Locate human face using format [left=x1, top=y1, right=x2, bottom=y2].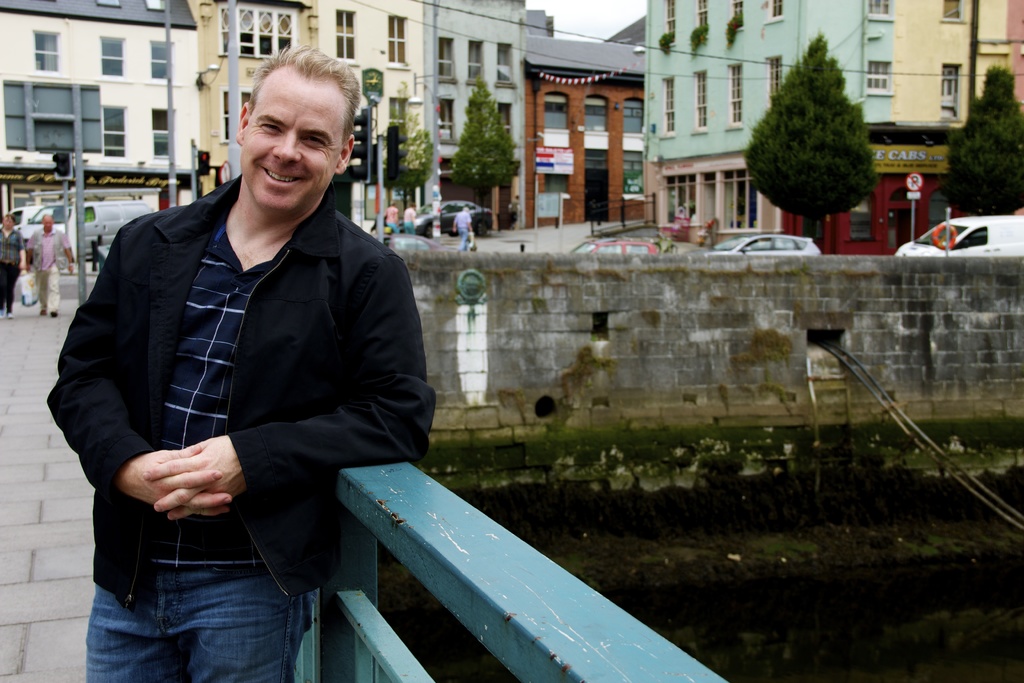
[left=1, top=215, right=17, bottom=231].
